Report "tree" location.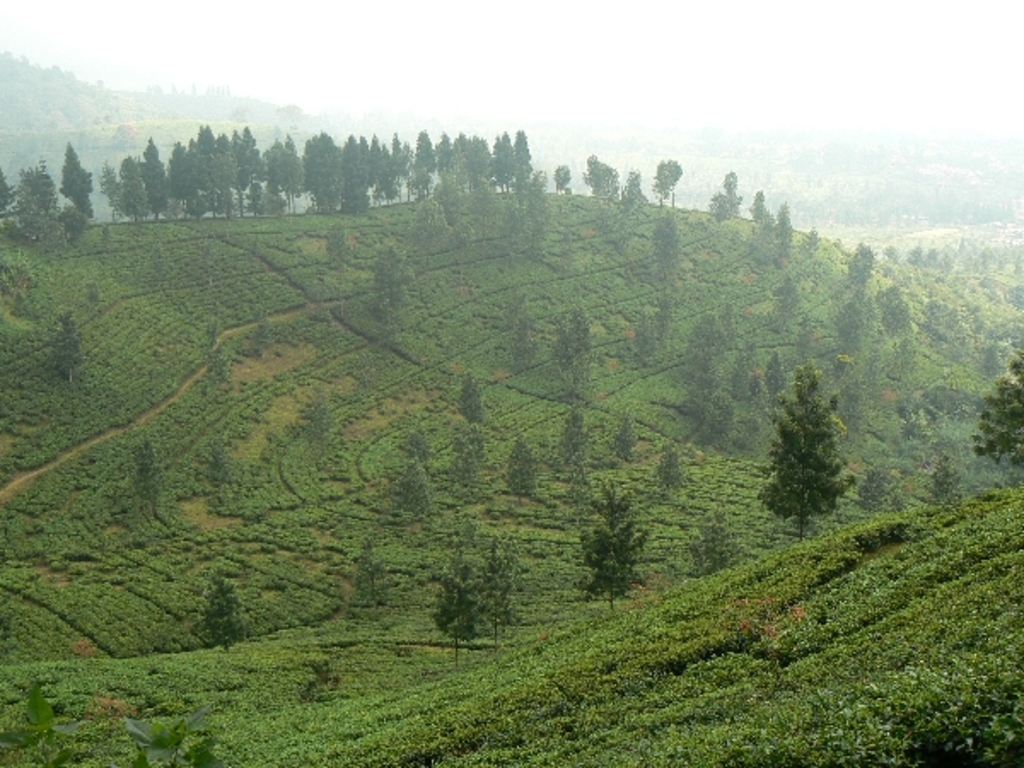
Report: pyautogui.locateOnScreen(558, 408, 596, 517).
